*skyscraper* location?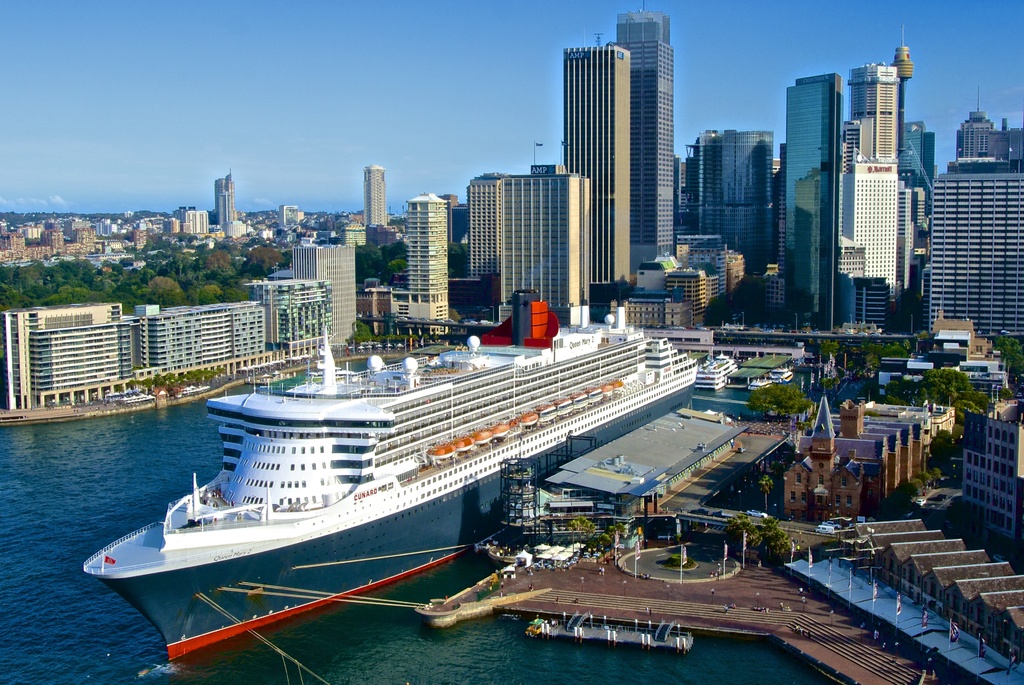
box=[611, 9, 671, 278]
